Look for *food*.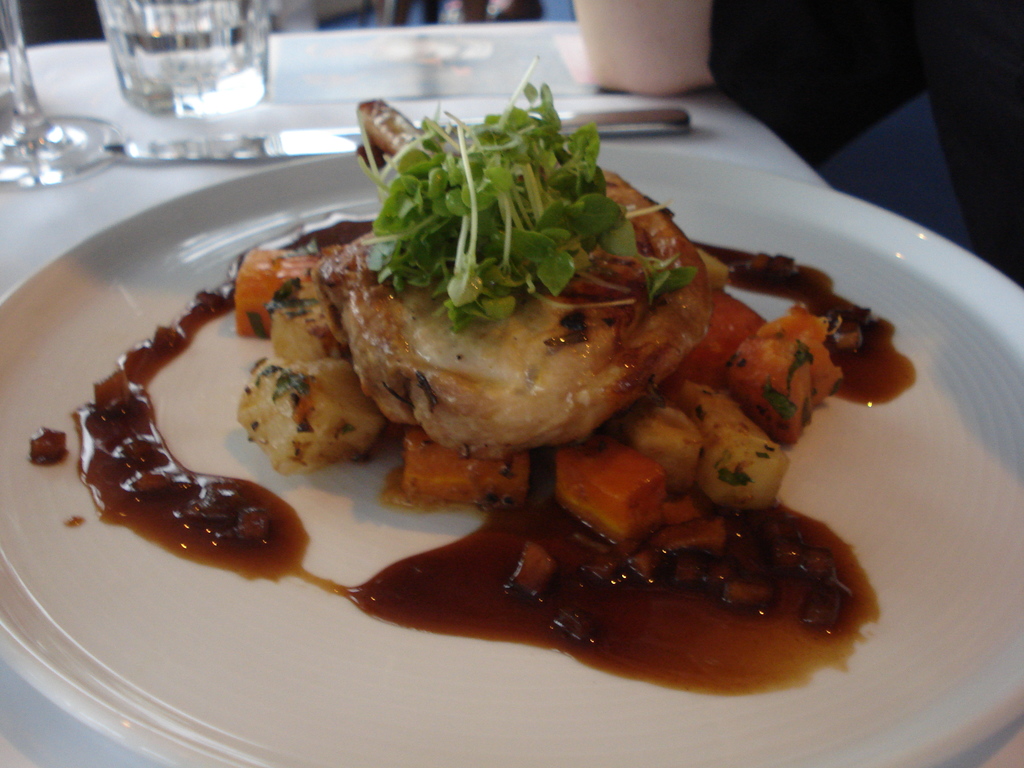
Found: x1=72, y1=61, x2=916, y2=692.
